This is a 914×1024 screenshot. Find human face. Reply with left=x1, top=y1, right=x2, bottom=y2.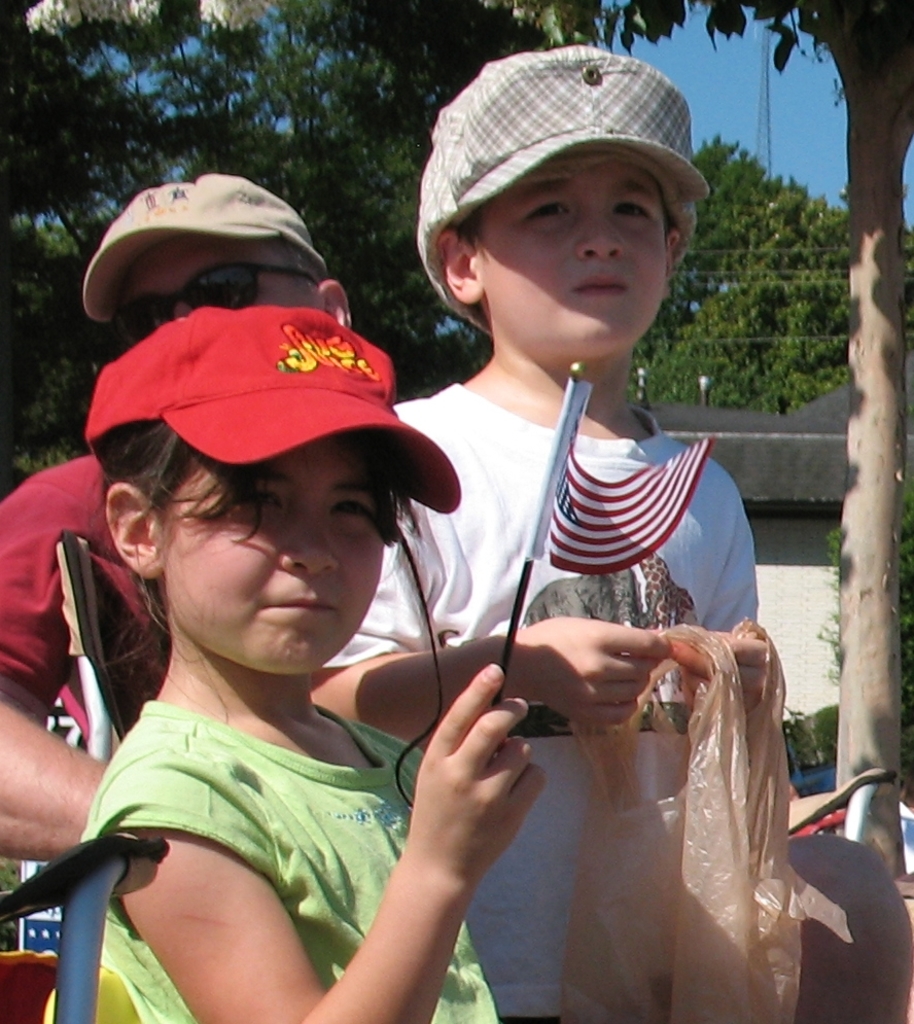
left=474, top=156, right=673, bottom=346.
